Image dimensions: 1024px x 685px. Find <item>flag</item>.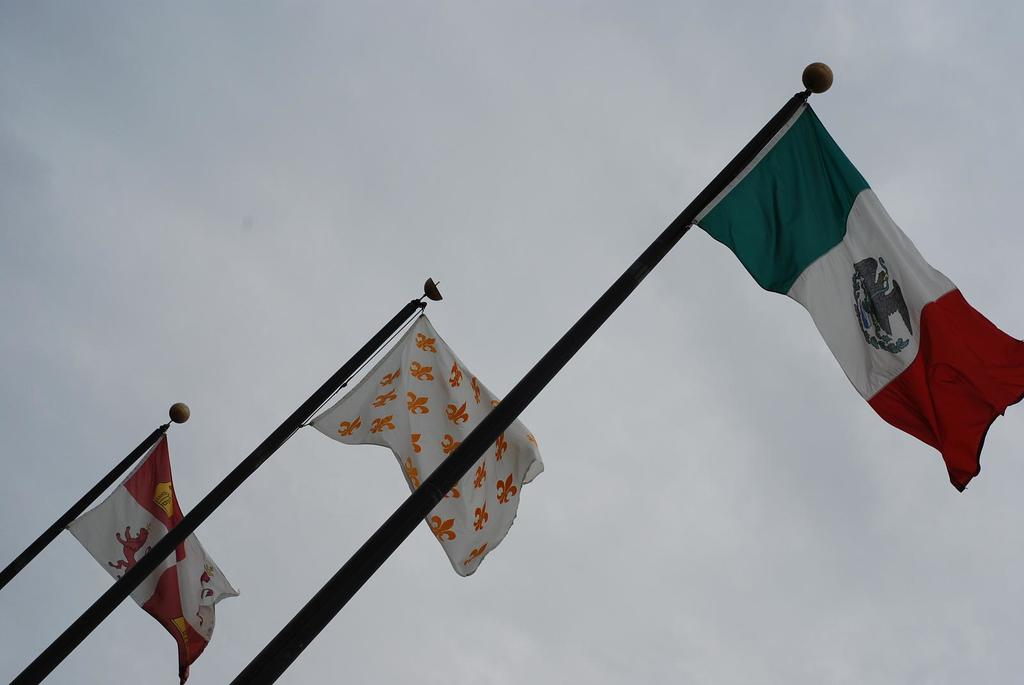
(x1=61, y1=425, x2=238, y2=684).
